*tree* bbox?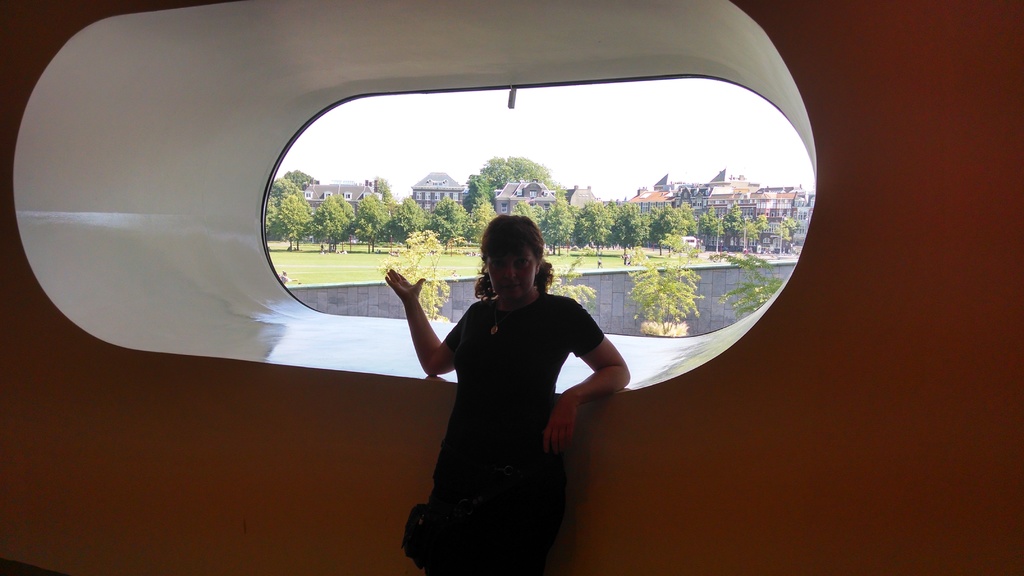
{"left": 428, "top": 202, "right": 464, "bottom": 244}
